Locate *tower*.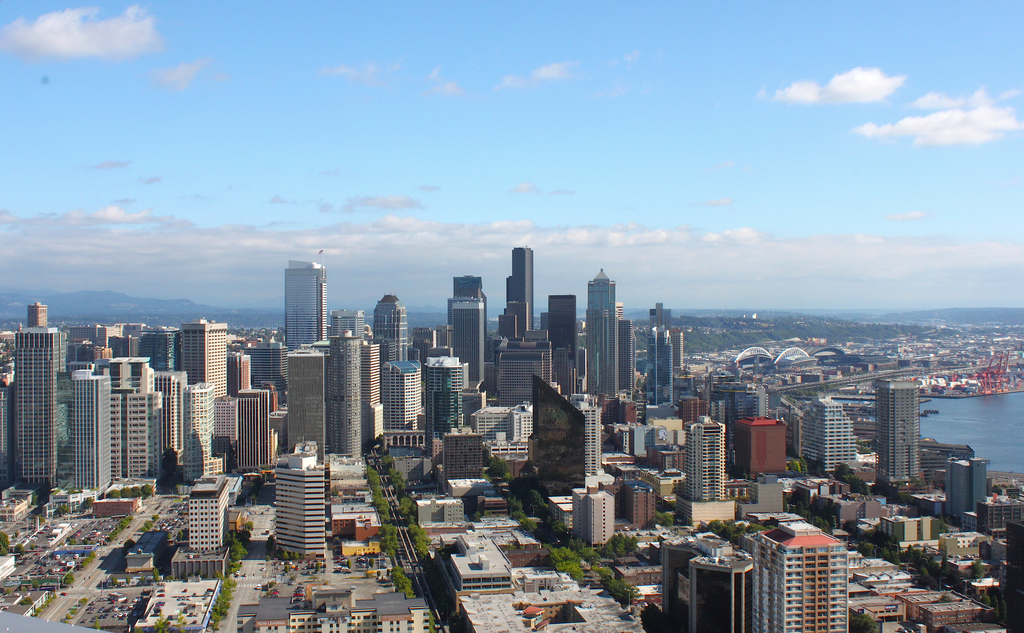
Bounding box: rect(504, 249, 538, 334).
